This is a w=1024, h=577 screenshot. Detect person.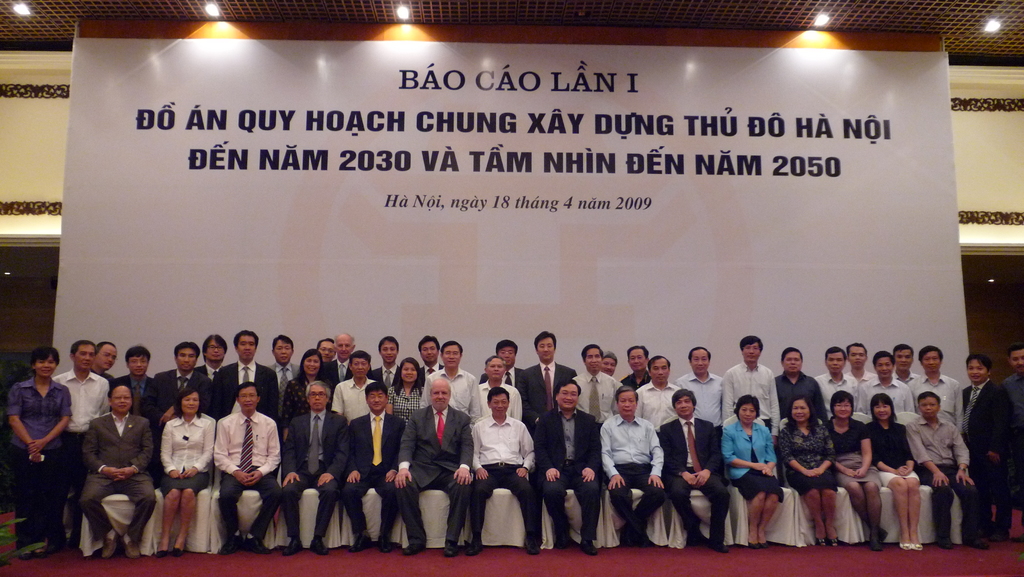
bbox=(995, 340, 1023, 545).
